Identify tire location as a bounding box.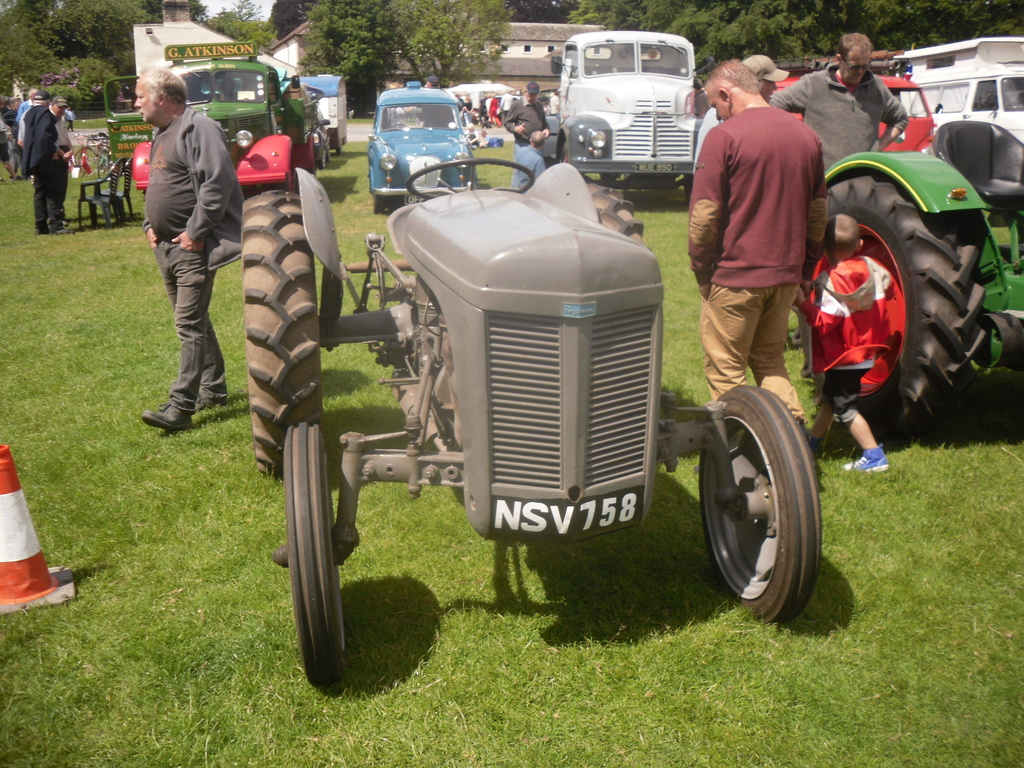
[371,195,388,212].
